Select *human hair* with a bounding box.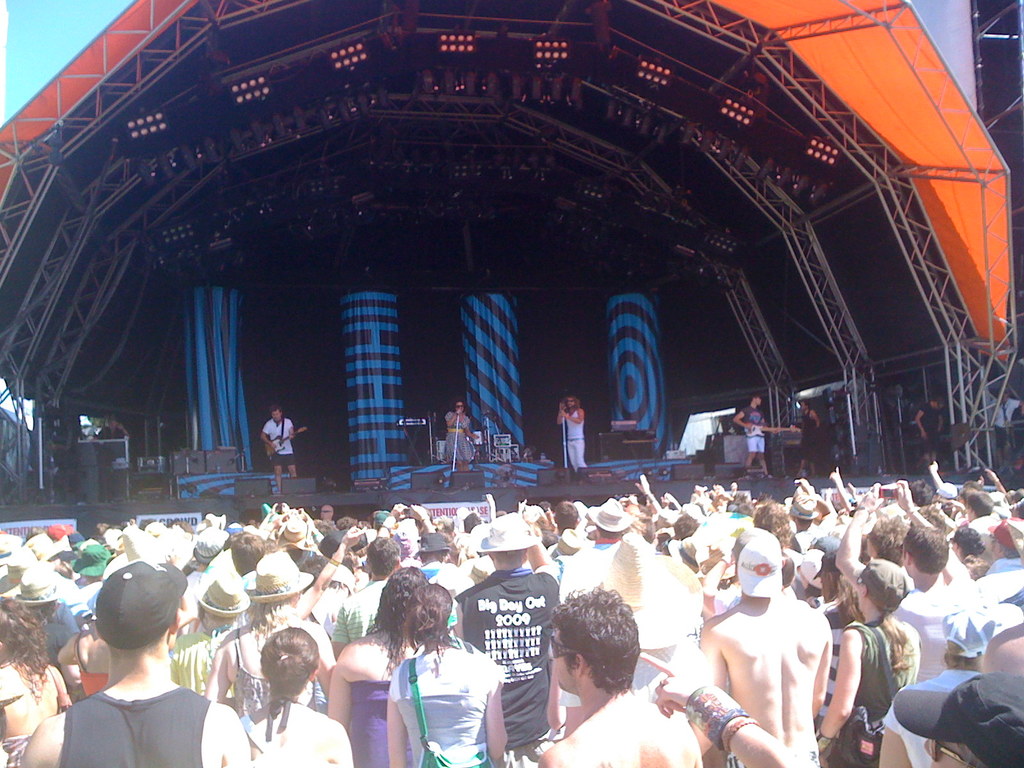
rect(420, 550, 445, 562).
